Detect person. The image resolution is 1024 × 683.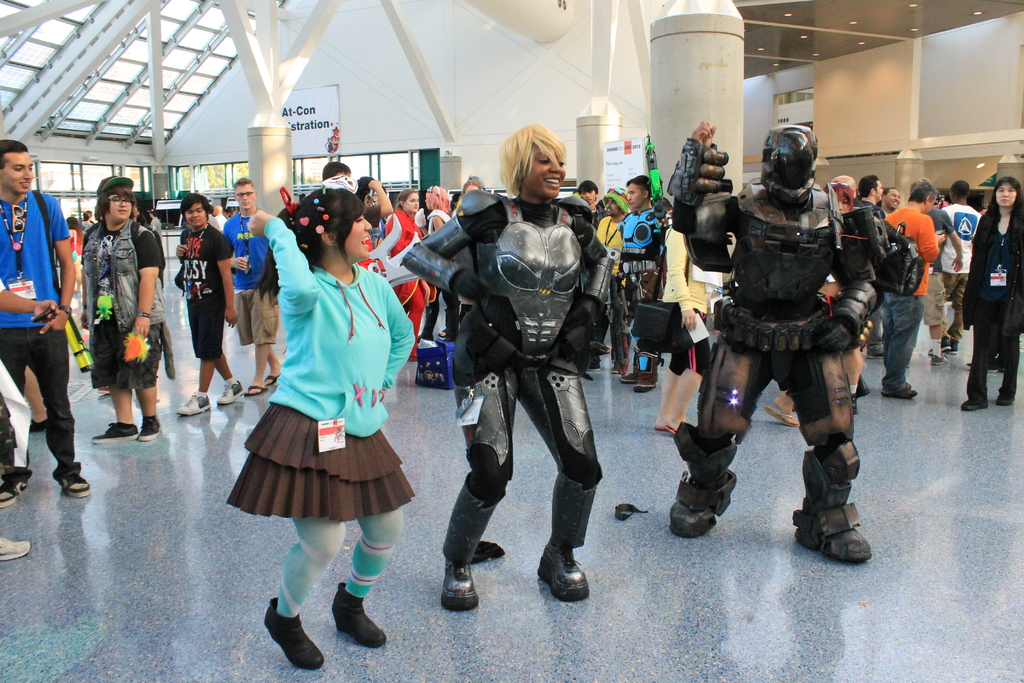
BBox(422, 183, 451, 336).
